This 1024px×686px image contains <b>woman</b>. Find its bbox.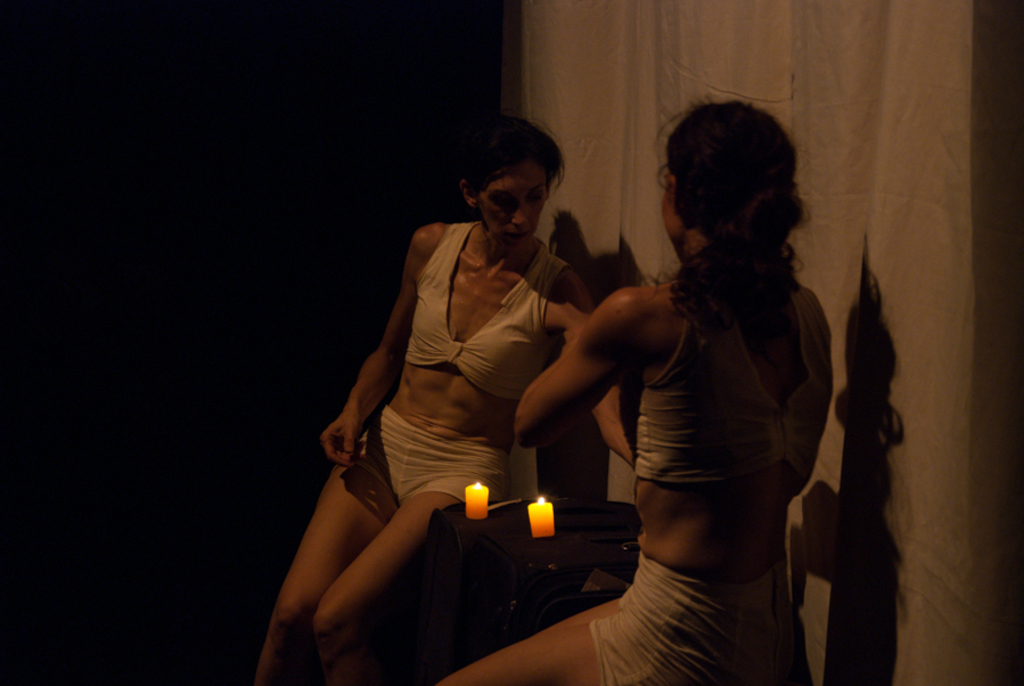
crop(248, 105, 640, 685).
